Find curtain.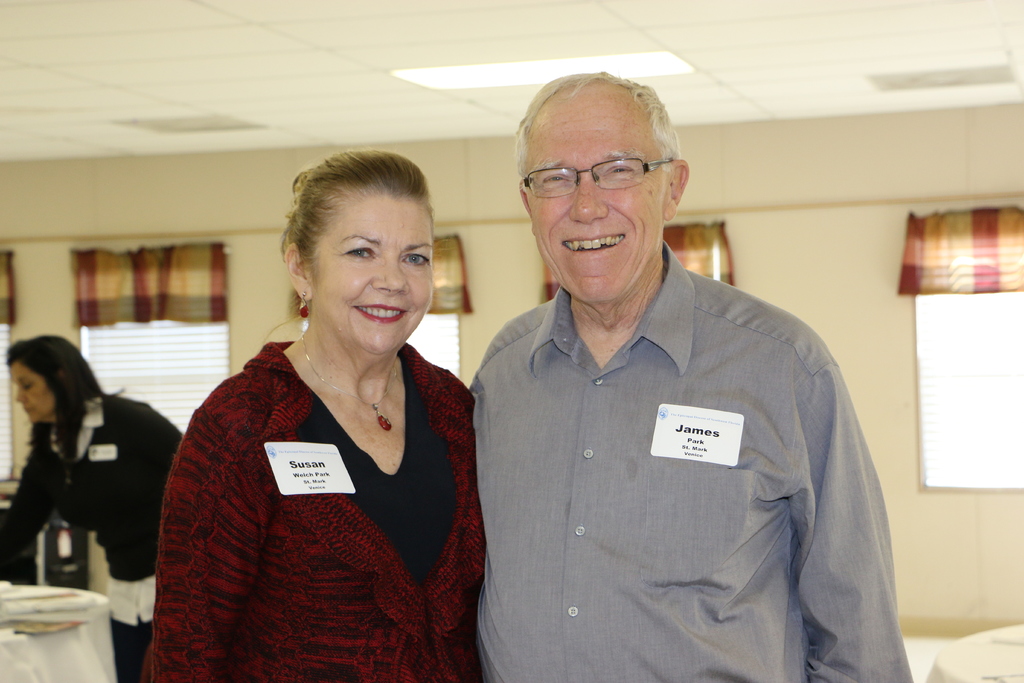
<region>893, 198, 1023, 290</region>.
